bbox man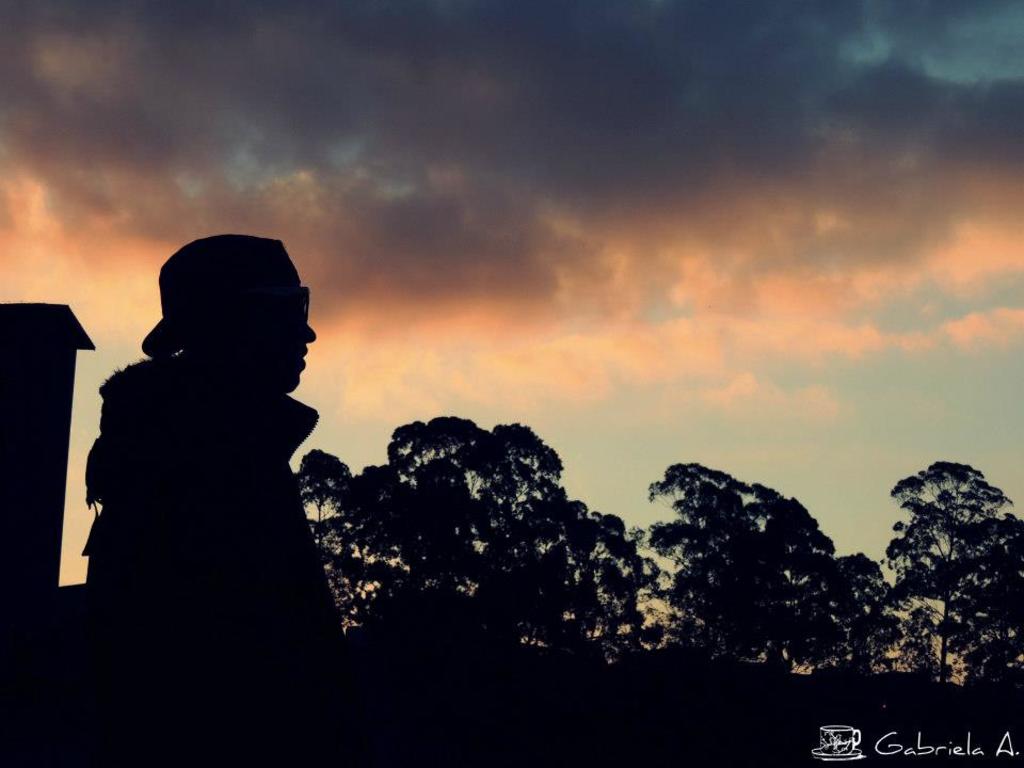
l=63, t=225, r=372, b=654
